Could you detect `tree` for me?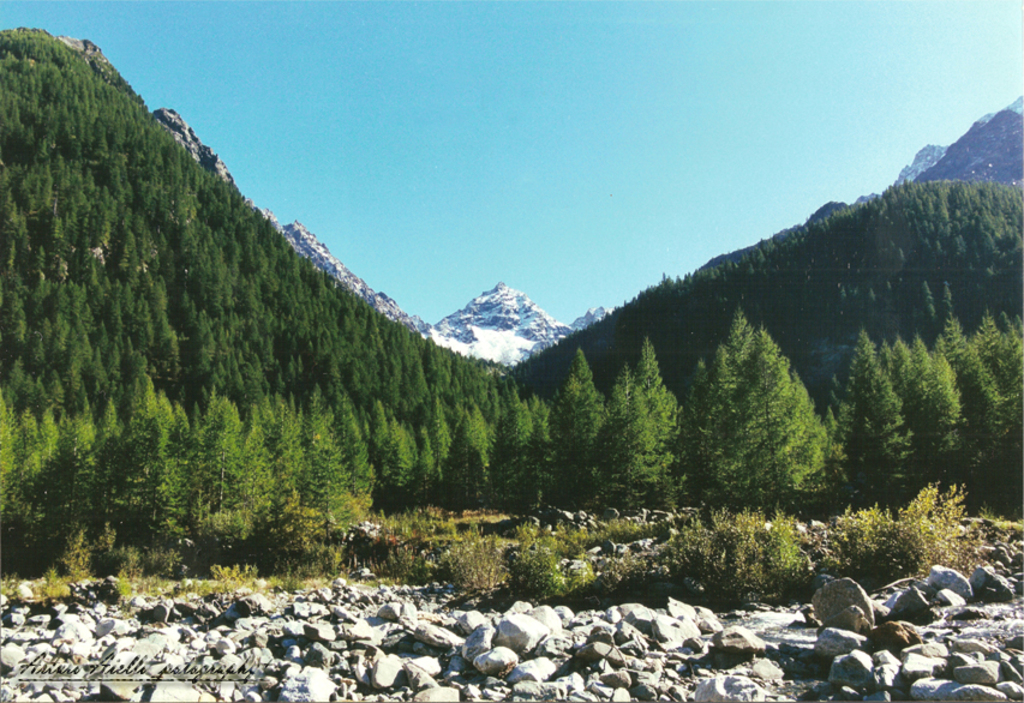
Detection result: [442,404,498,517].
